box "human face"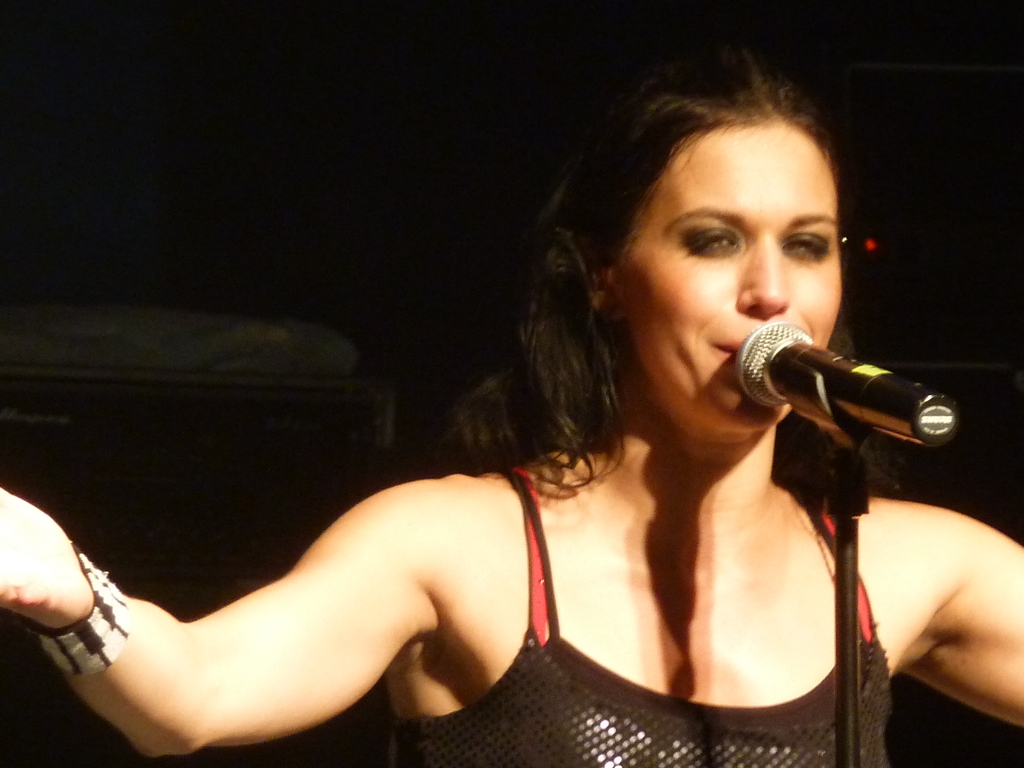
(609, 121, 847, 428)
